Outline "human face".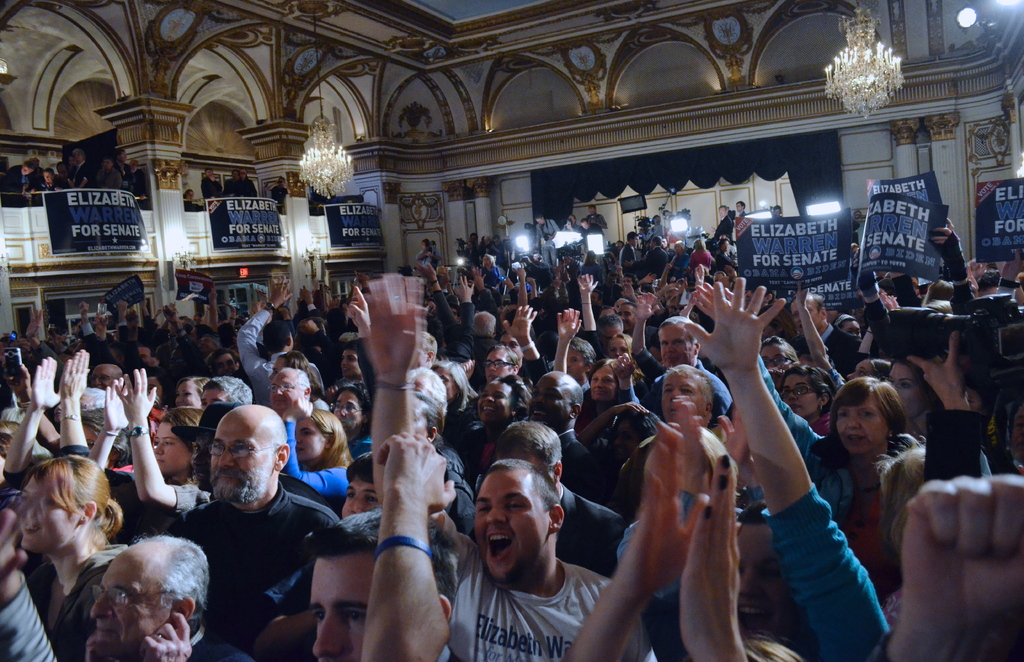
Outline: 790,295,821,336.
